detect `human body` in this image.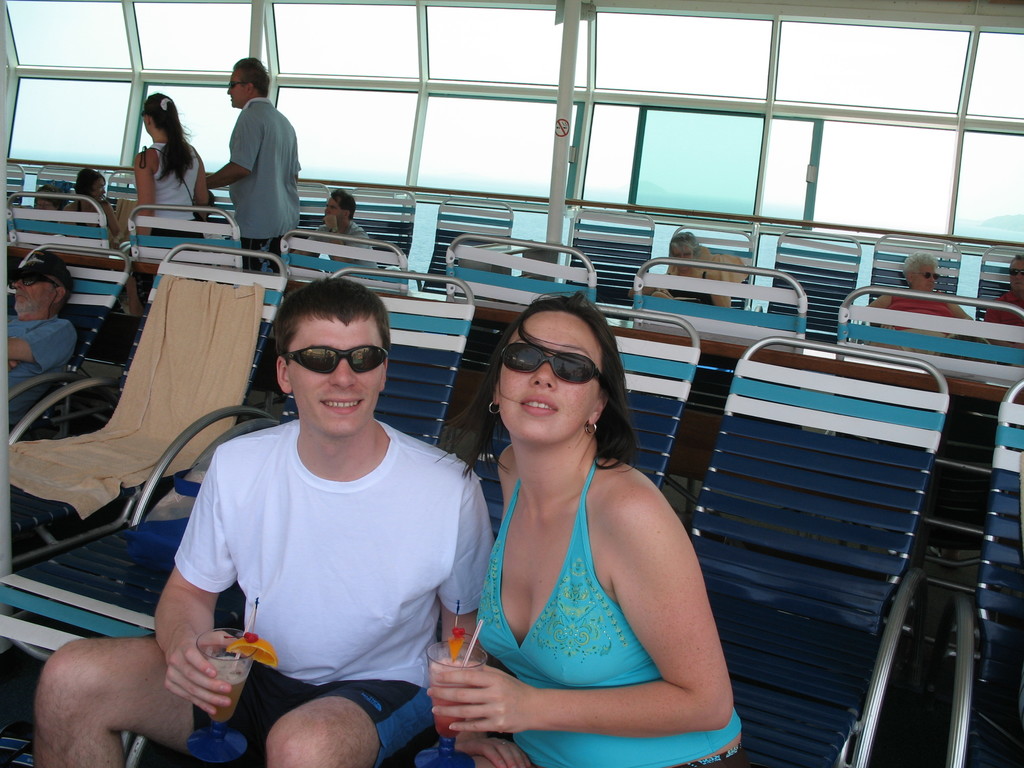
Detection: [303,189,370,273].
